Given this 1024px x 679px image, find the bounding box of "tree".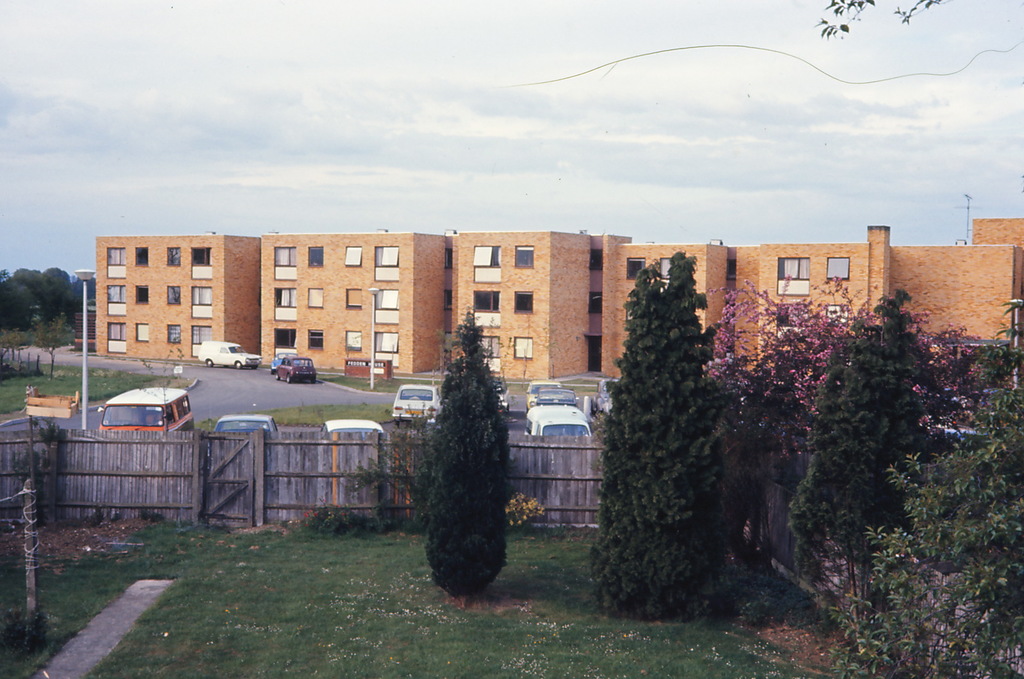
locate(588, 259, 721, 621).
